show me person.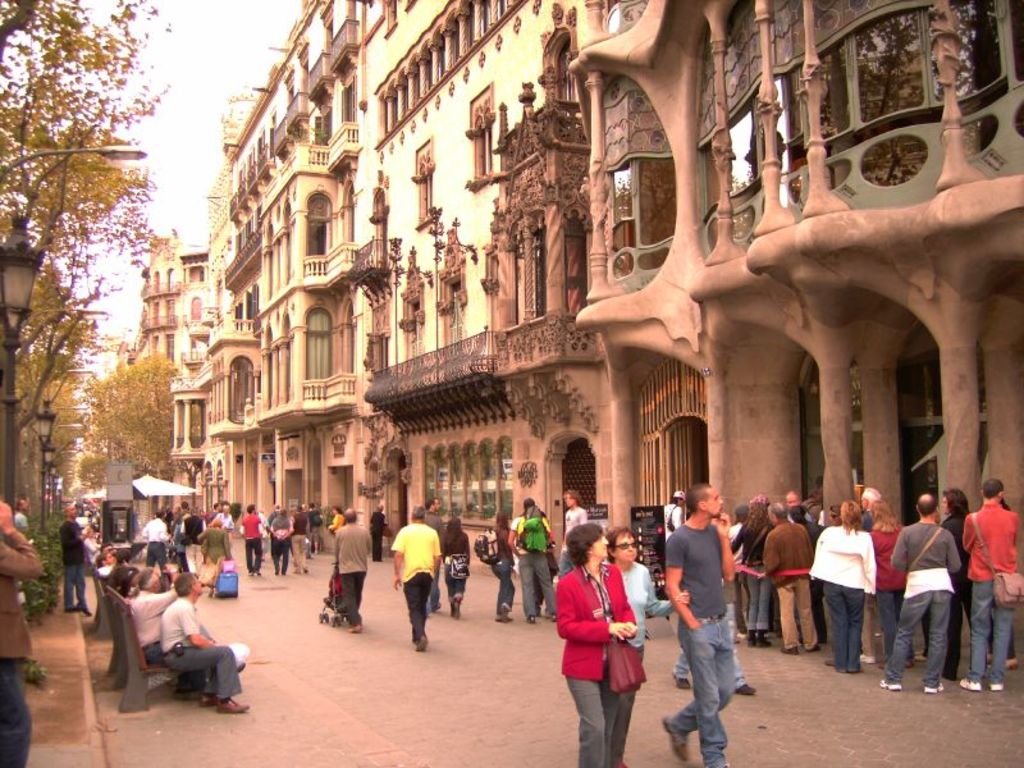
person is here: detection(602, 527, 691, 767).
